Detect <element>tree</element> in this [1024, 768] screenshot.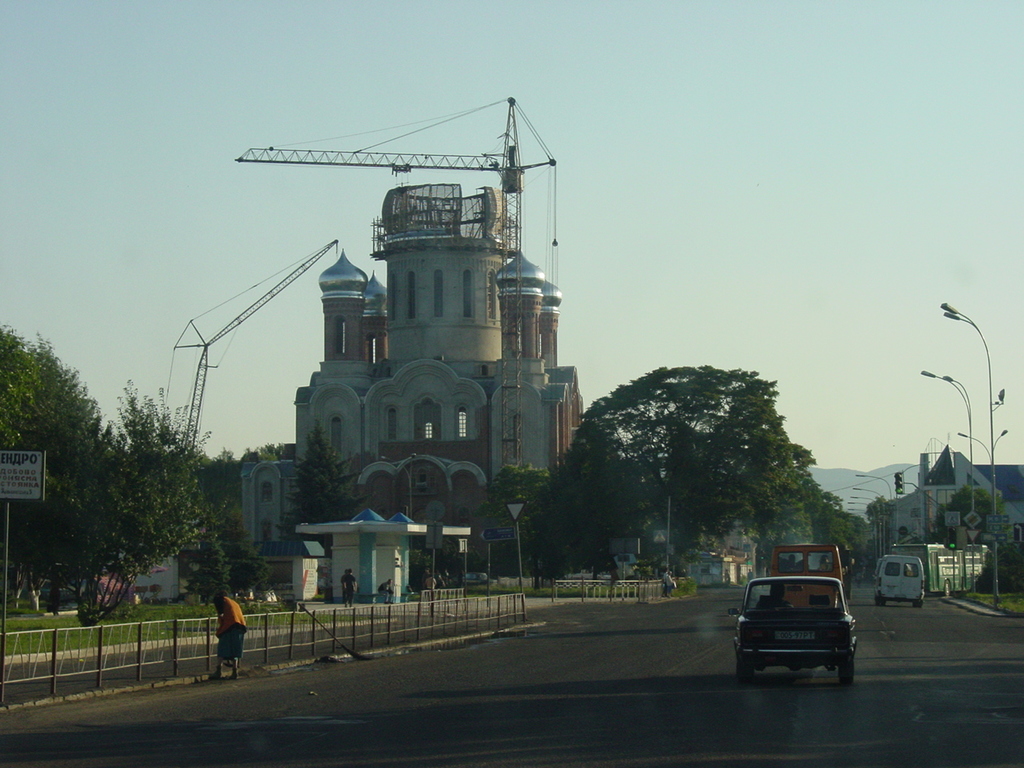
Detection: <region>841, 511, 879, 570</region>.
